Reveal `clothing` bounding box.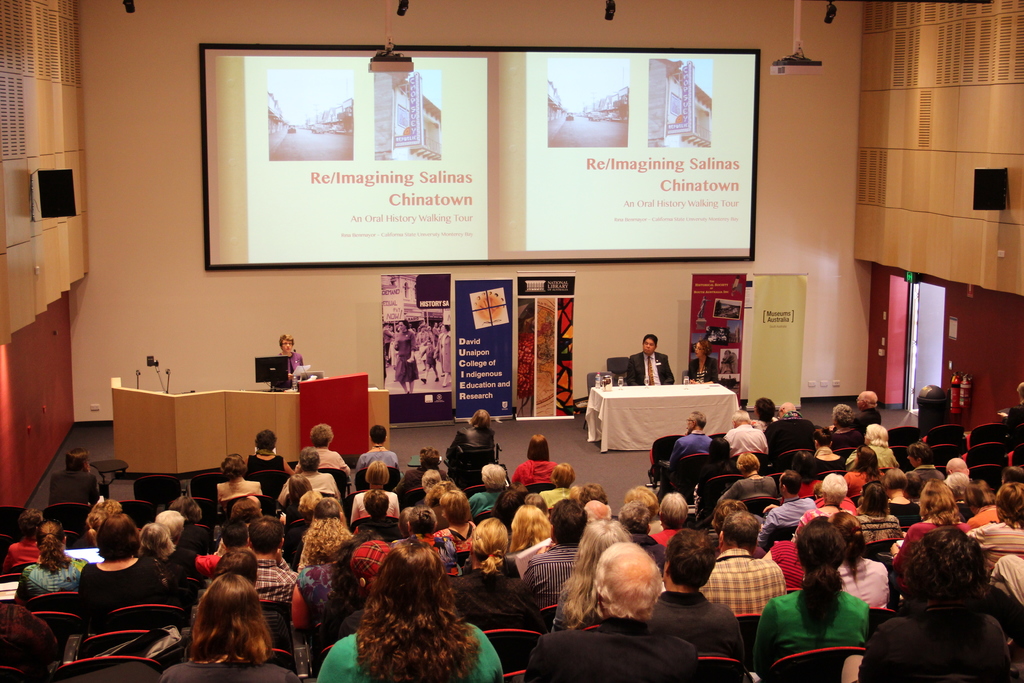
Revealed: x1=13 y1=561 x2=86 y2=597.
